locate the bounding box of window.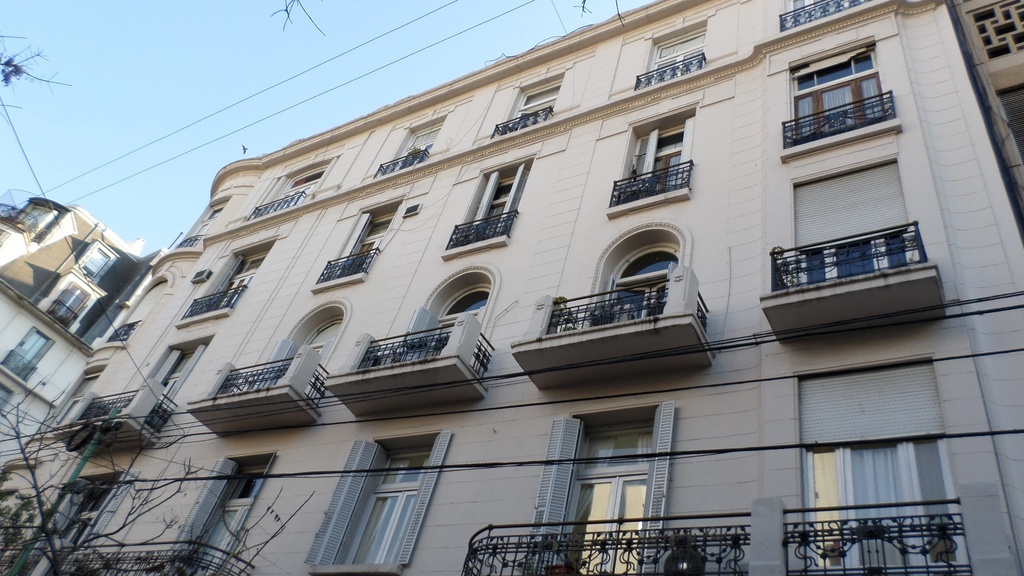
Bounding box: bbox=(1, 322, 51, 385).
